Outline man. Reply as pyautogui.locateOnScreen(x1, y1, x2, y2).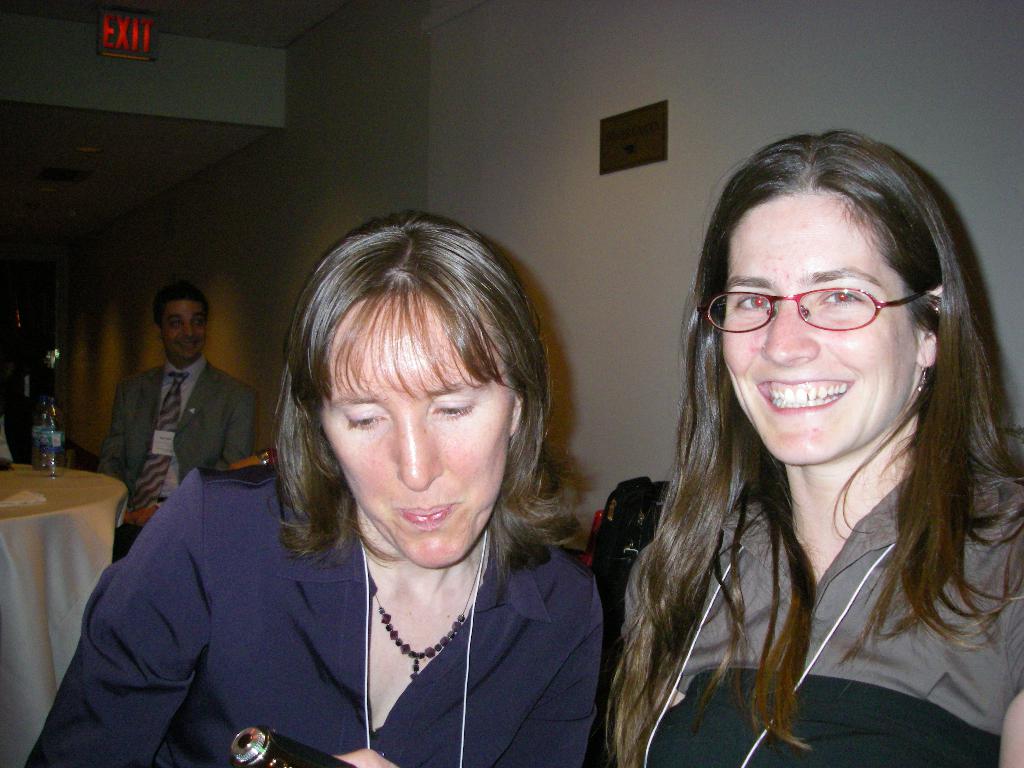
pyautogui.locateOnScreen(99, 280, 267, 543).
